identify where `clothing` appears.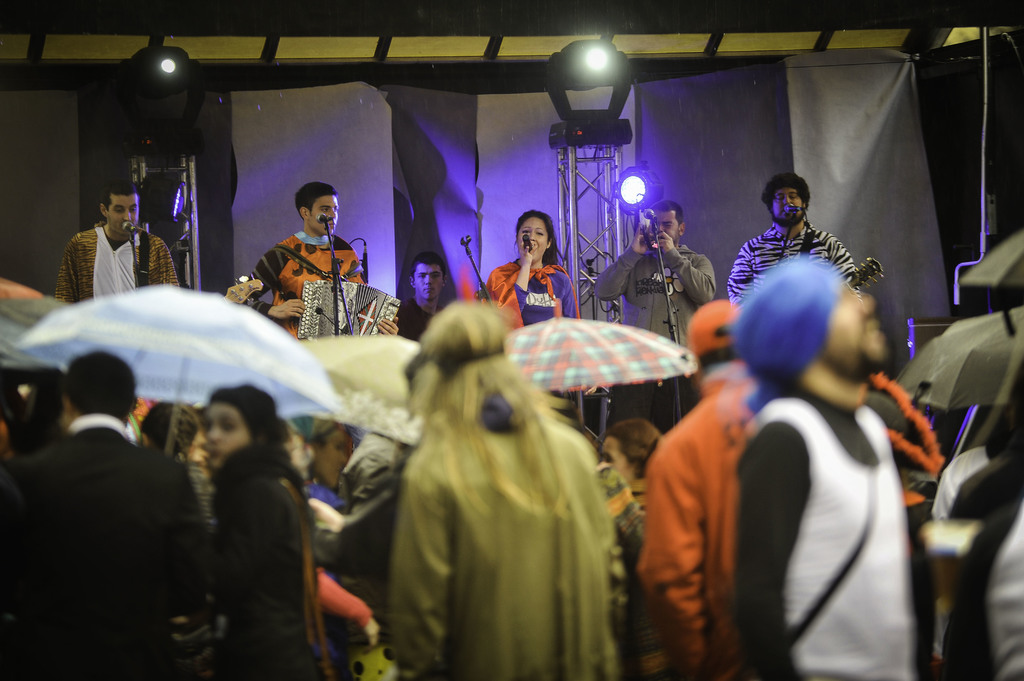
Appears at detection(938, 445, 1023, 680).
